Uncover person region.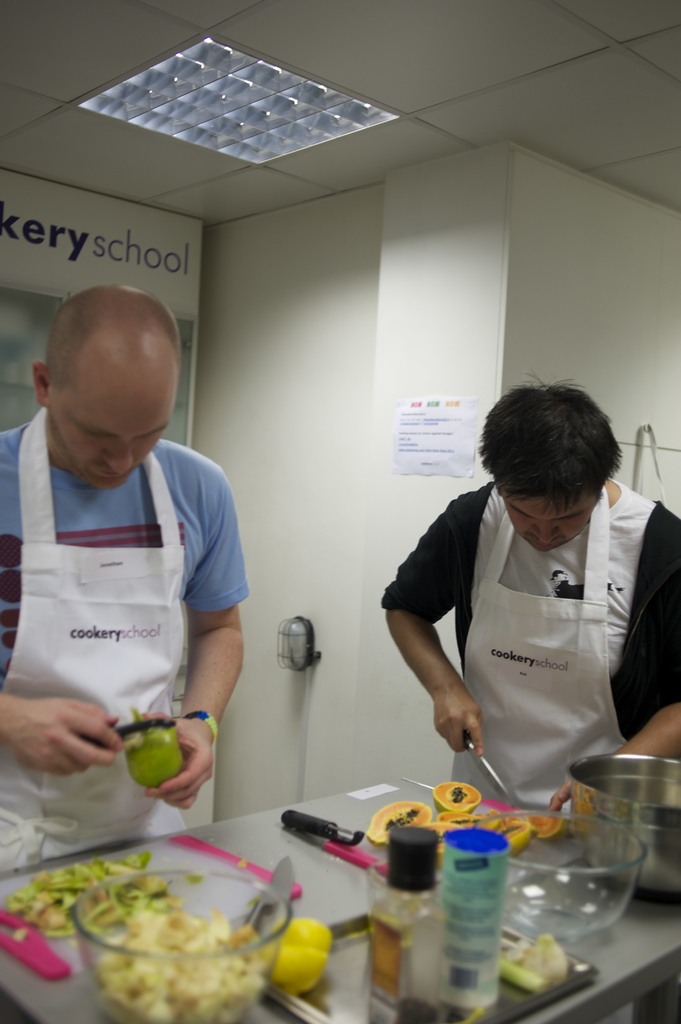
Uncovered: 0/284/256/877.
